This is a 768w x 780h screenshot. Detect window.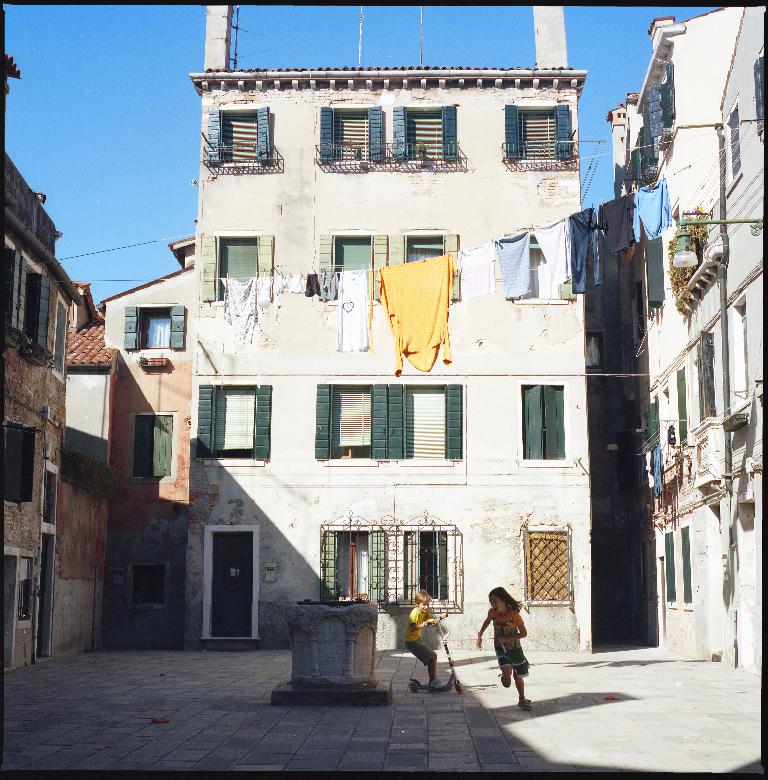
506/102/570/159.
